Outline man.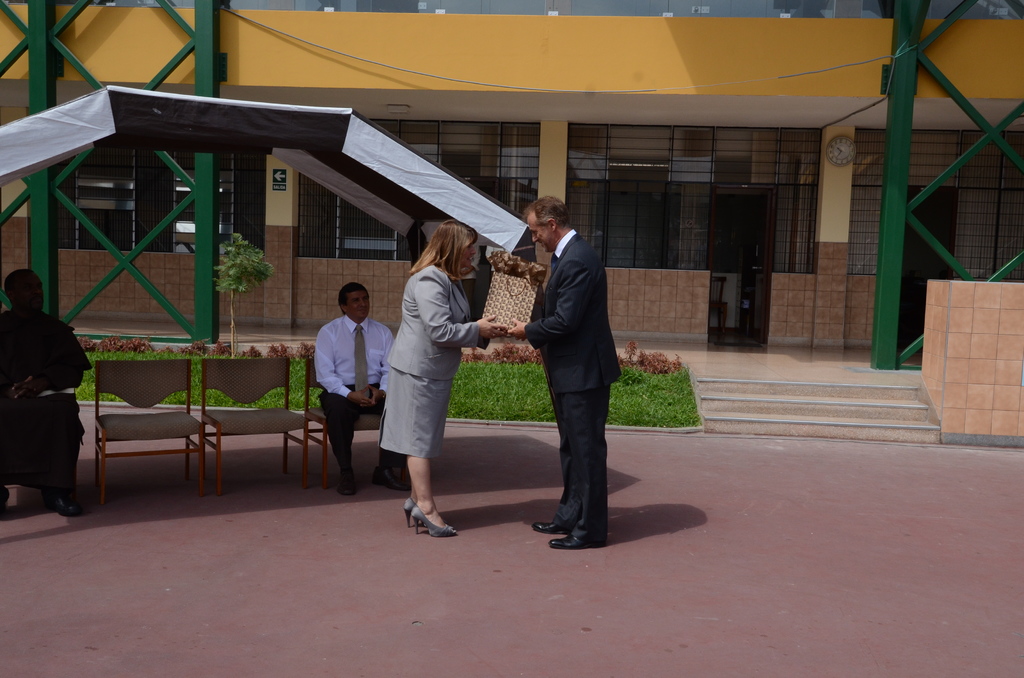
Outline: select_region(311, 282, 409, 496).
